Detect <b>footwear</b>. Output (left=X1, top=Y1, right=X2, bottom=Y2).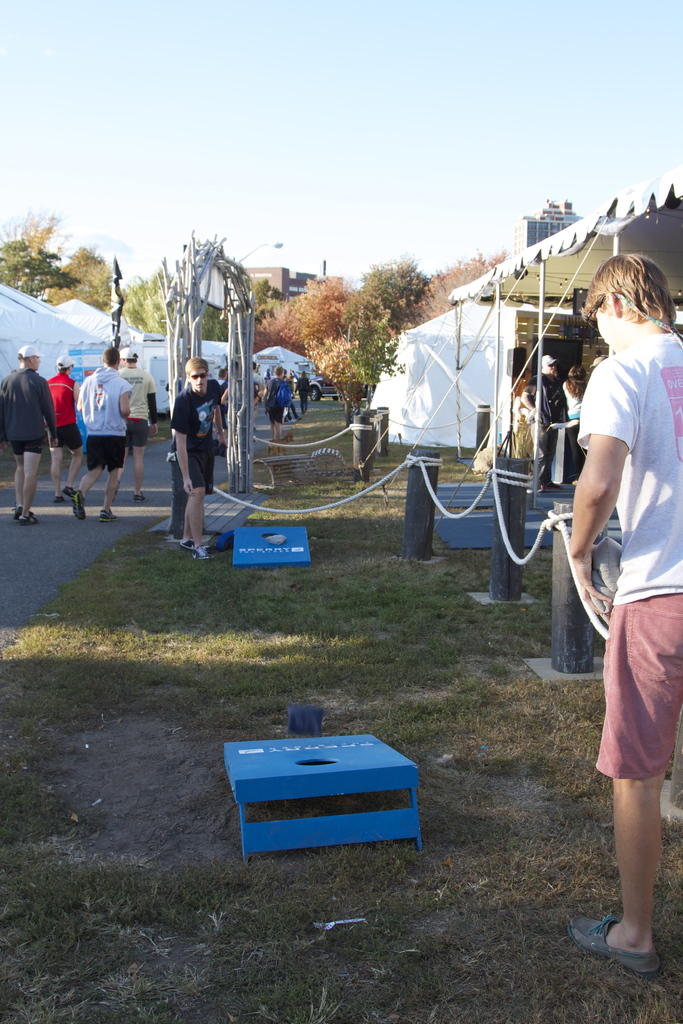
(left=59, top=486, right=76, bottom=499).
